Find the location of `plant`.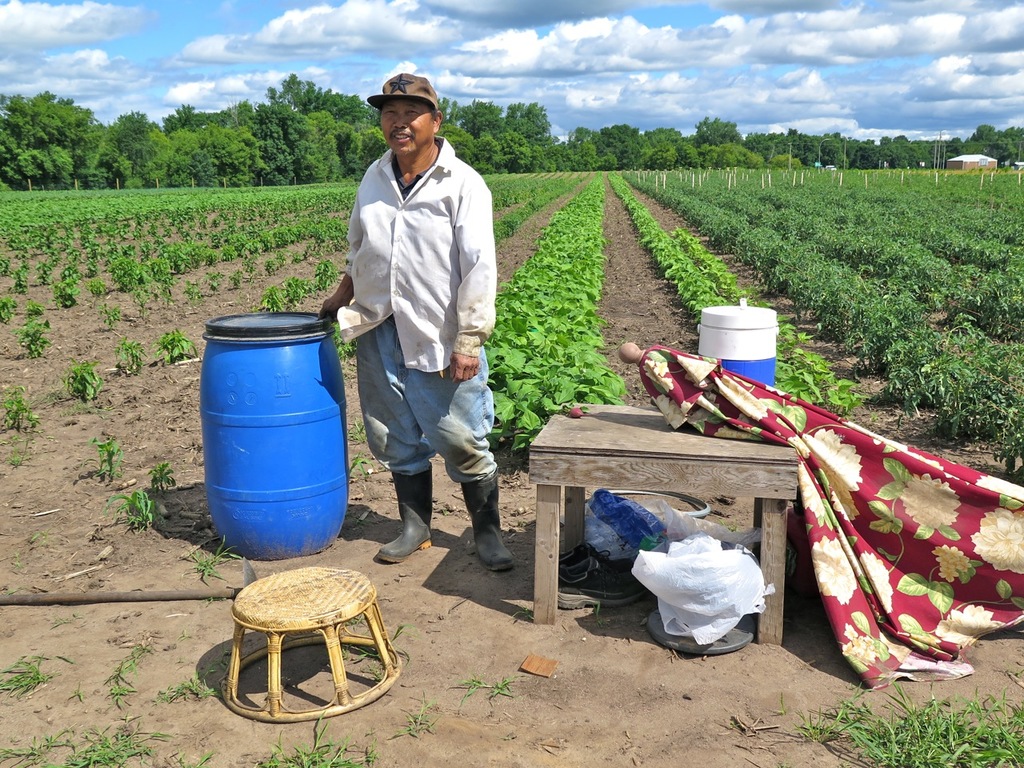
Location: Rect(0, 389, 34, 436).
